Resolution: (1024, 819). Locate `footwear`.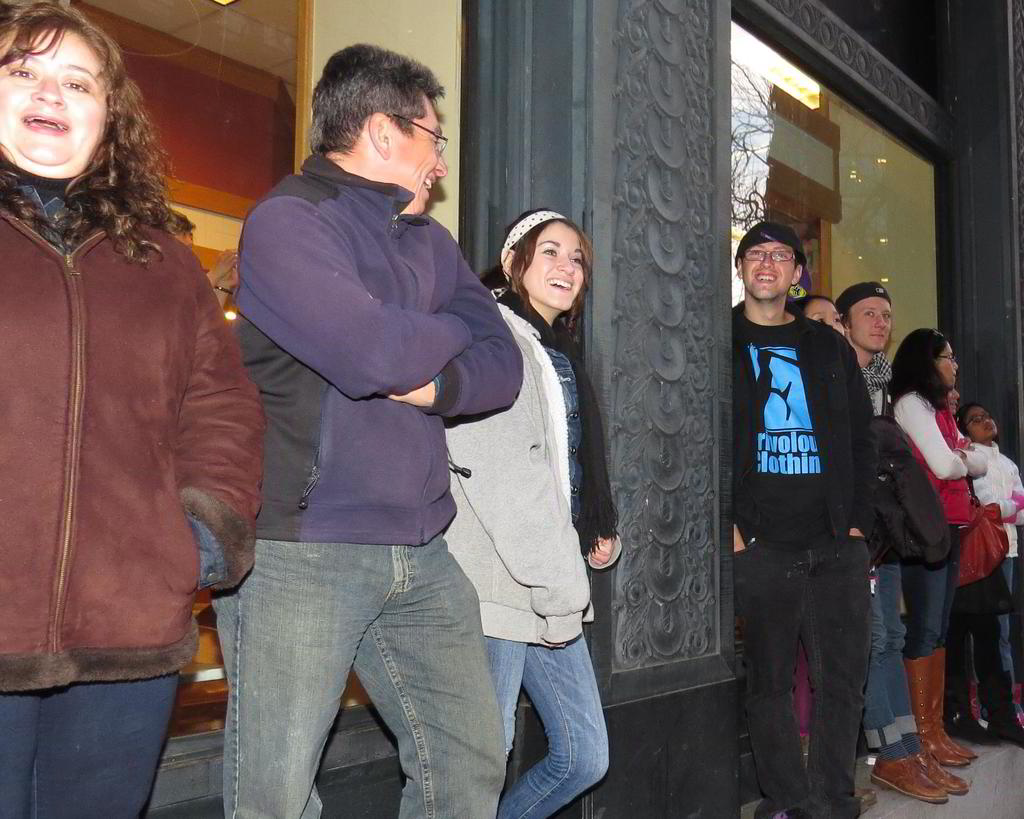
locate(898, 653, 967, 765).
